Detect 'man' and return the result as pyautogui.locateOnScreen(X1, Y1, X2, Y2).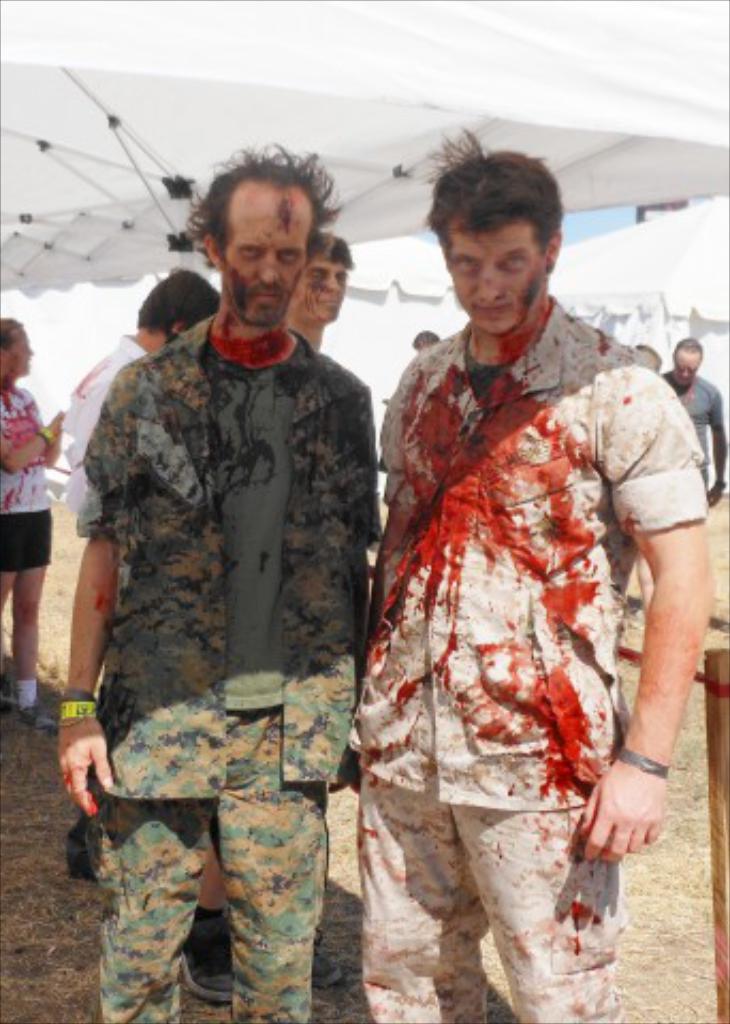
pyautogui.locateOnScreen(58, 158, 403, 902).
